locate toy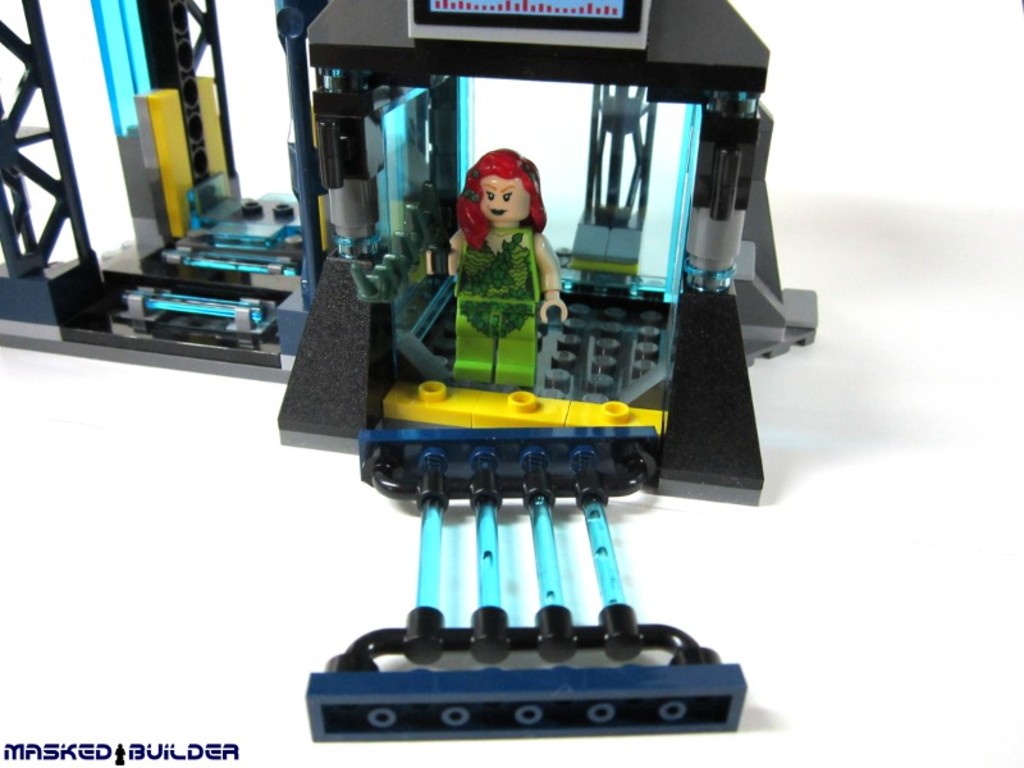
<box>164,10,872,644</box>
